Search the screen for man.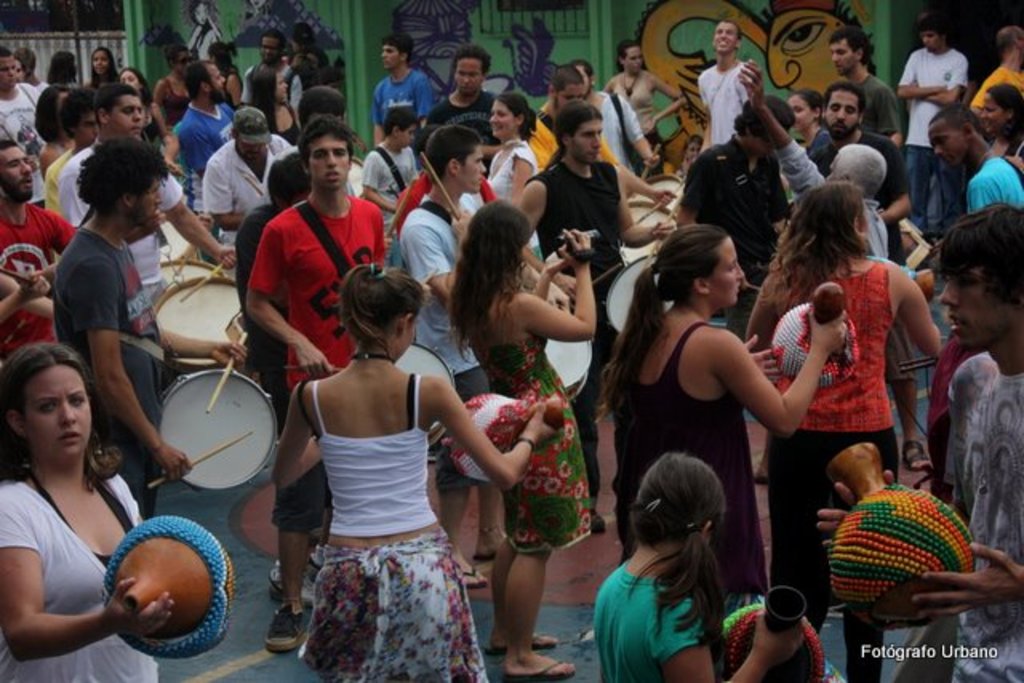
Found at left=398, top=123, right=570, bottom=592.
